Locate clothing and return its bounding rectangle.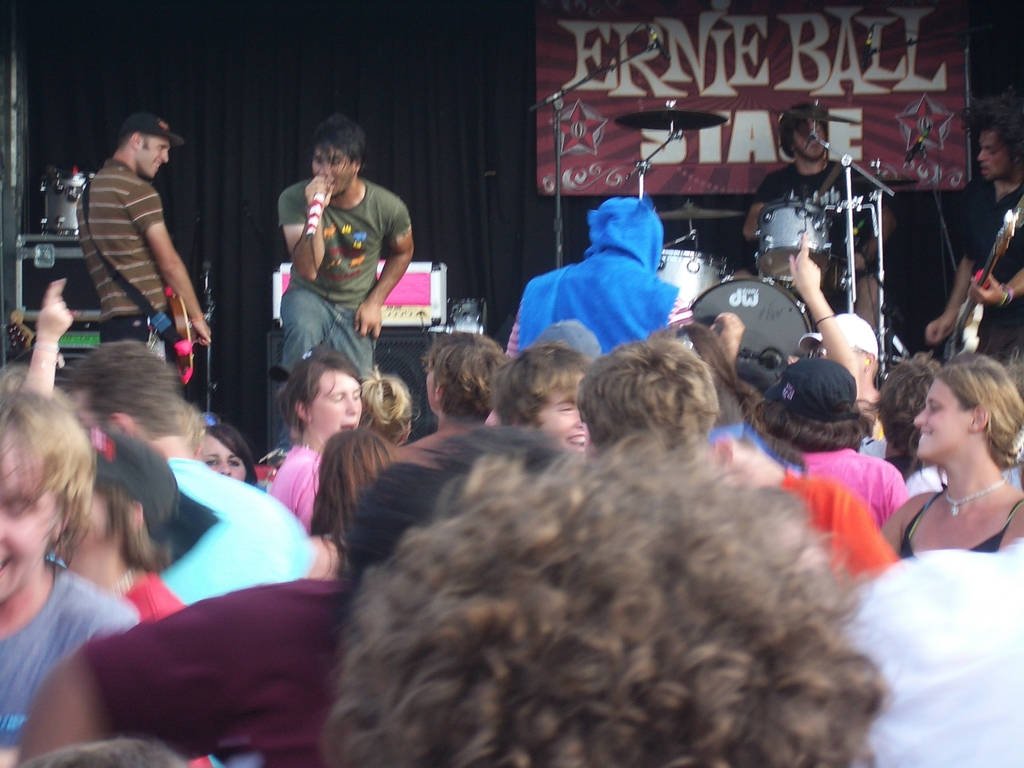
x1=77, y1=566, x2=385, y2=767.
